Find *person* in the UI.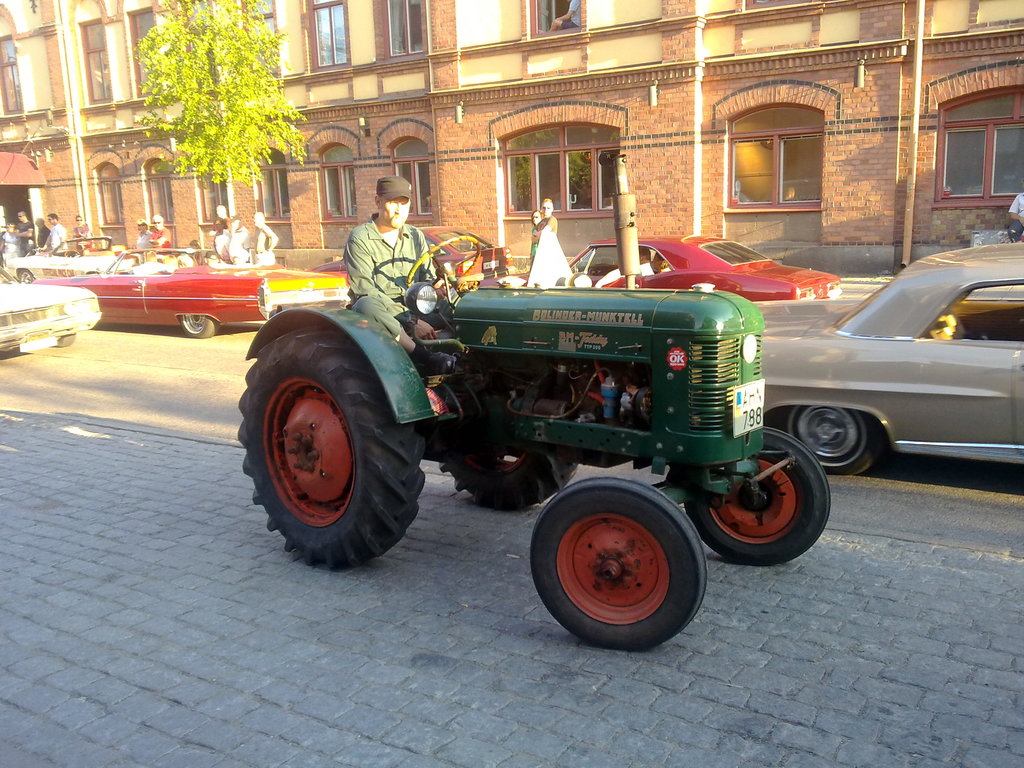
UI element at bbox(936, 296, 981, 340).
